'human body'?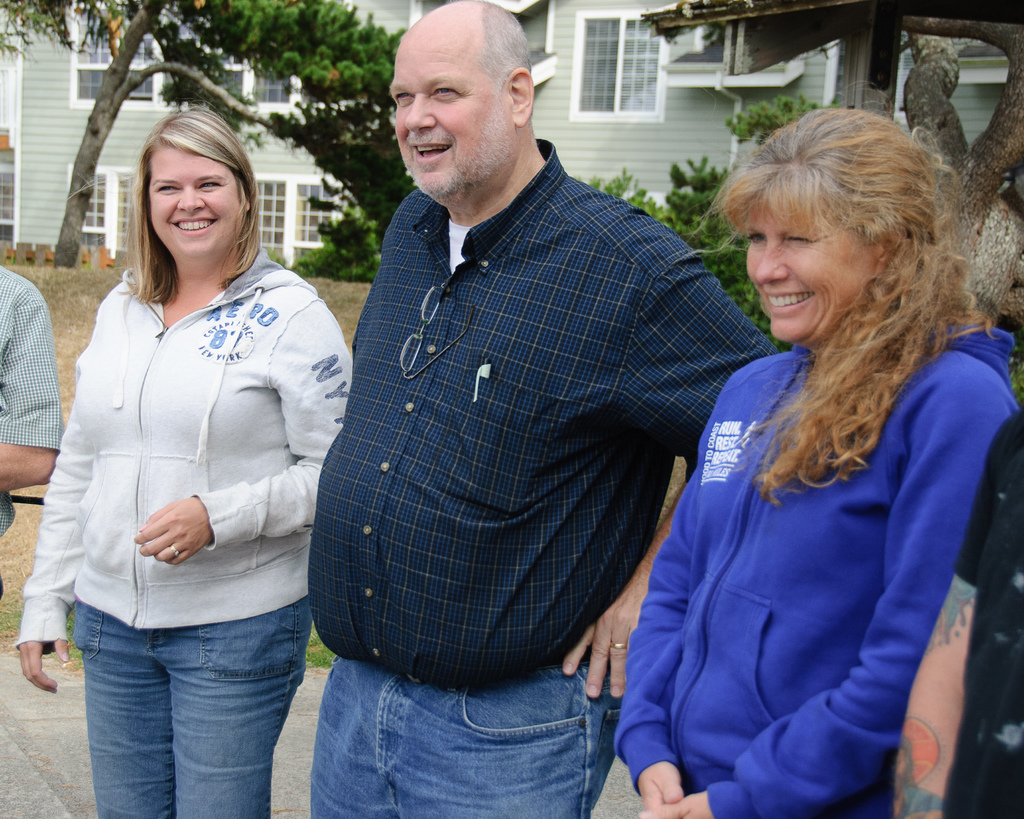
884:404:1023:818
